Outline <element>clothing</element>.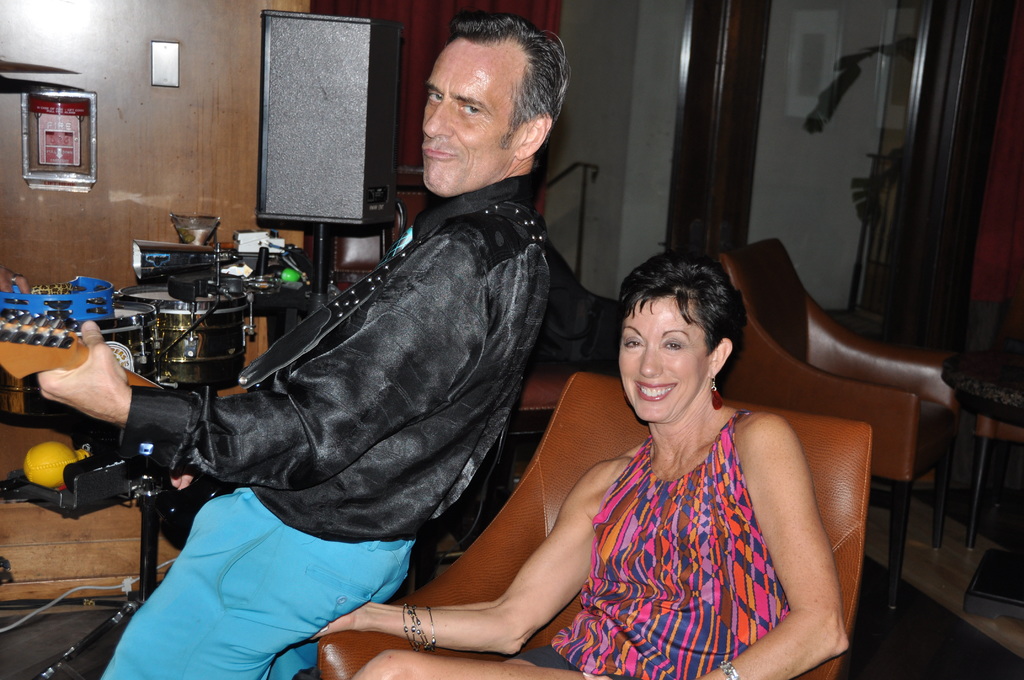
Outline: left=104, top=469, right=411, bottom=679.
